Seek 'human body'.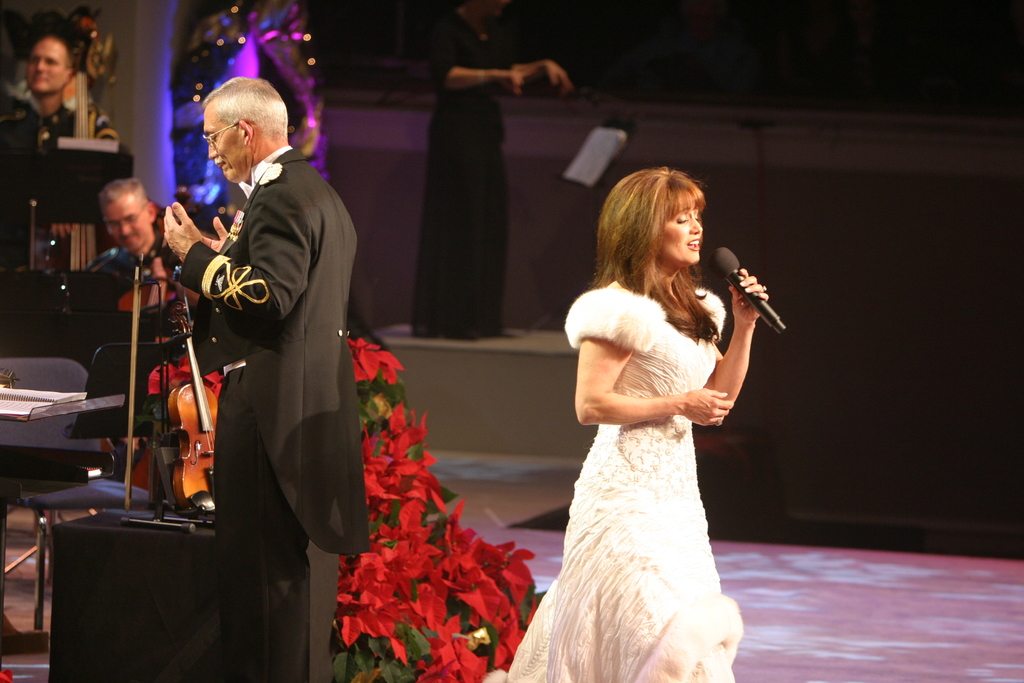
[425,0,573,338].
